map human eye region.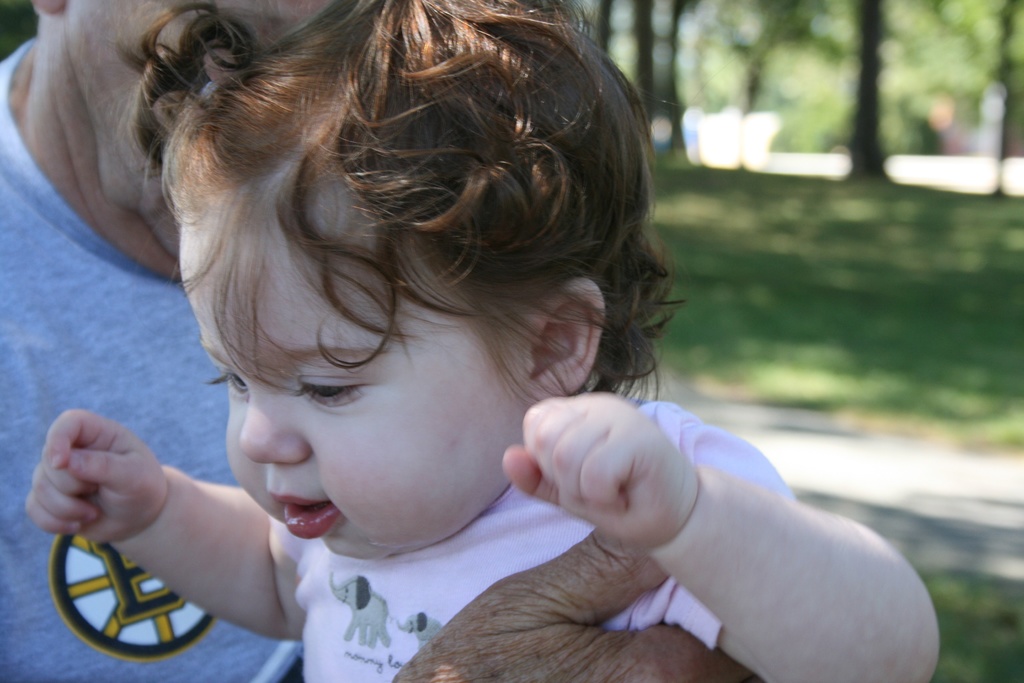
Mapped to locate(286, 365, 371, 410).
